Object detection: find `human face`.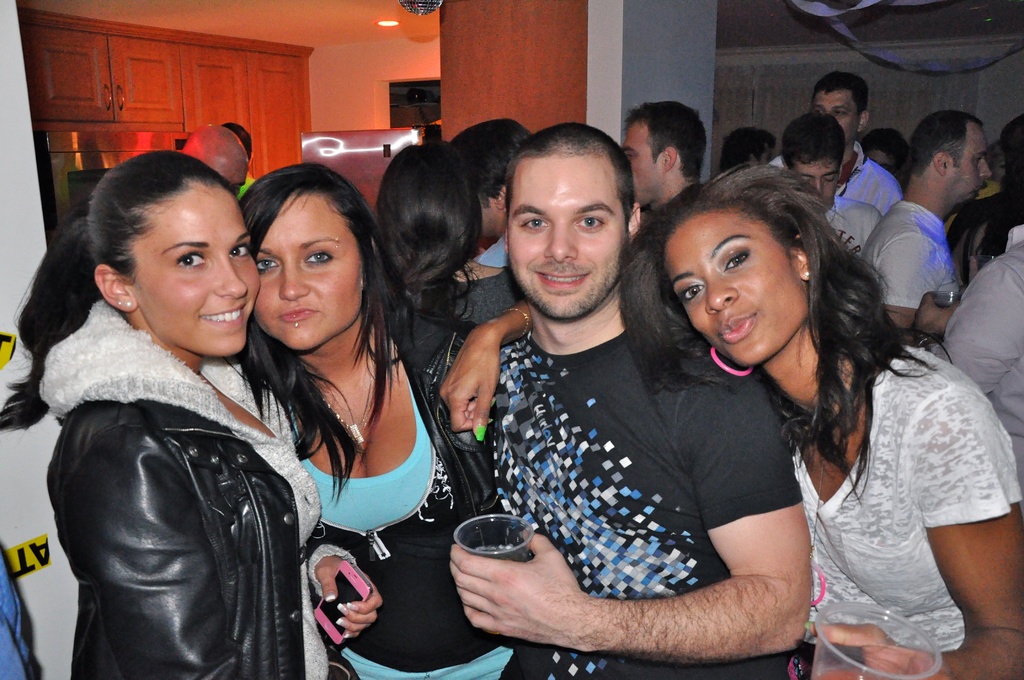
pyautogui.locateOnScreen(757, 145, 772, 165).
